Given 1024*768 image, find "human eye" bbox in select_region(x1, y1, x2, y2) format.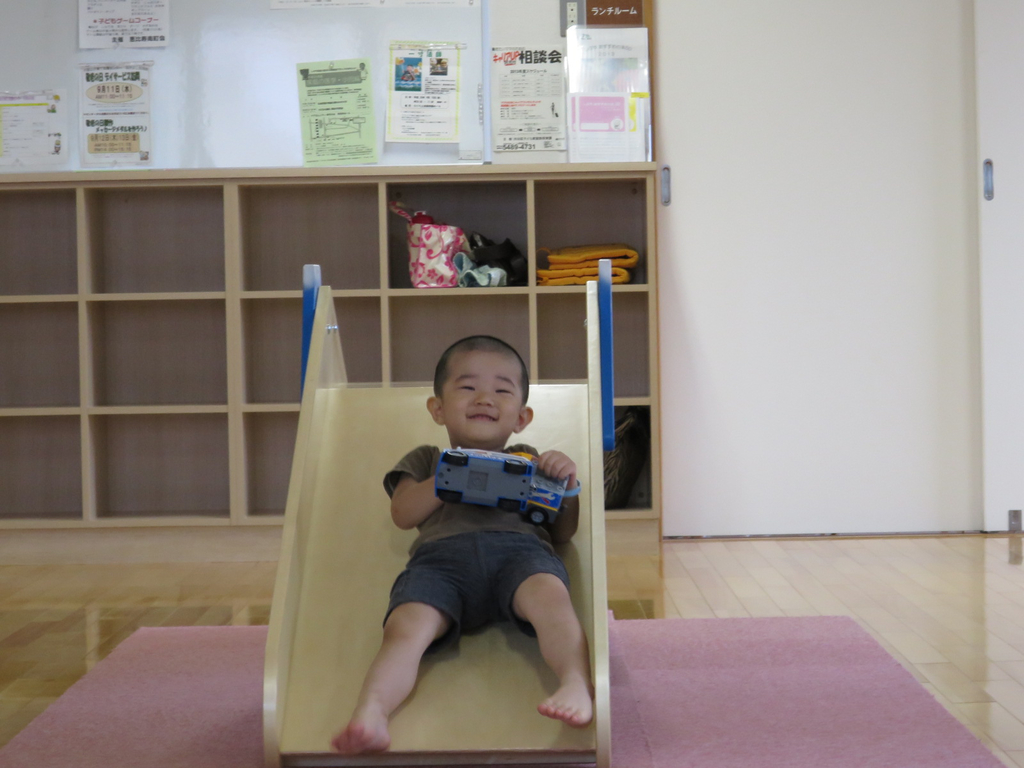
select_region(496, 378, 520, 399).
